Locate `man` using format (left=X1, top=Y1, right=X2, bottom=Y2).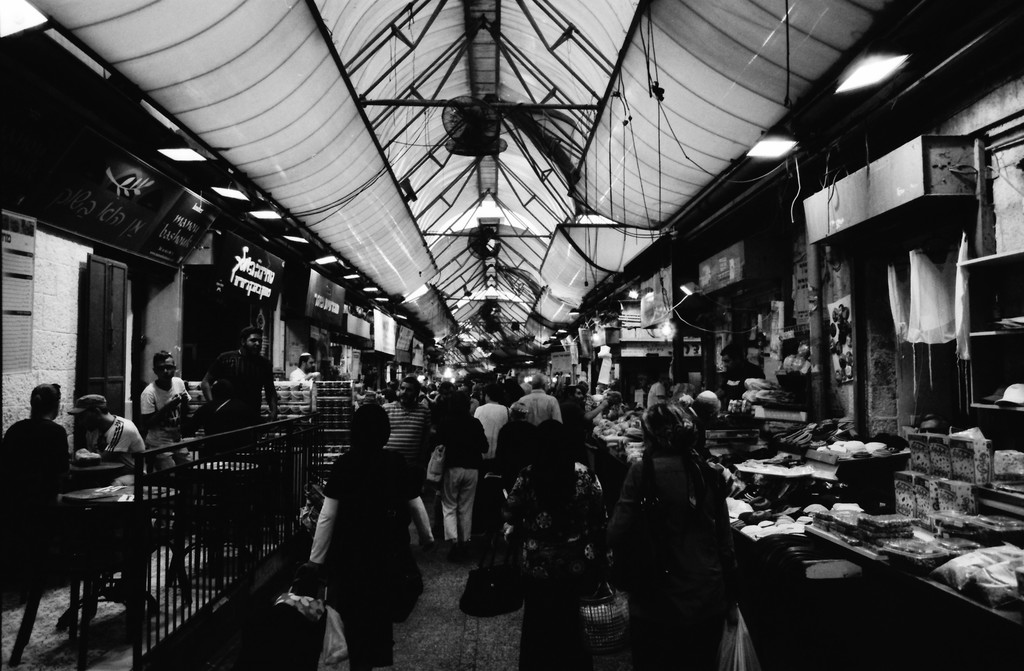
(left=63, top=394, right=150, bottom=477).
